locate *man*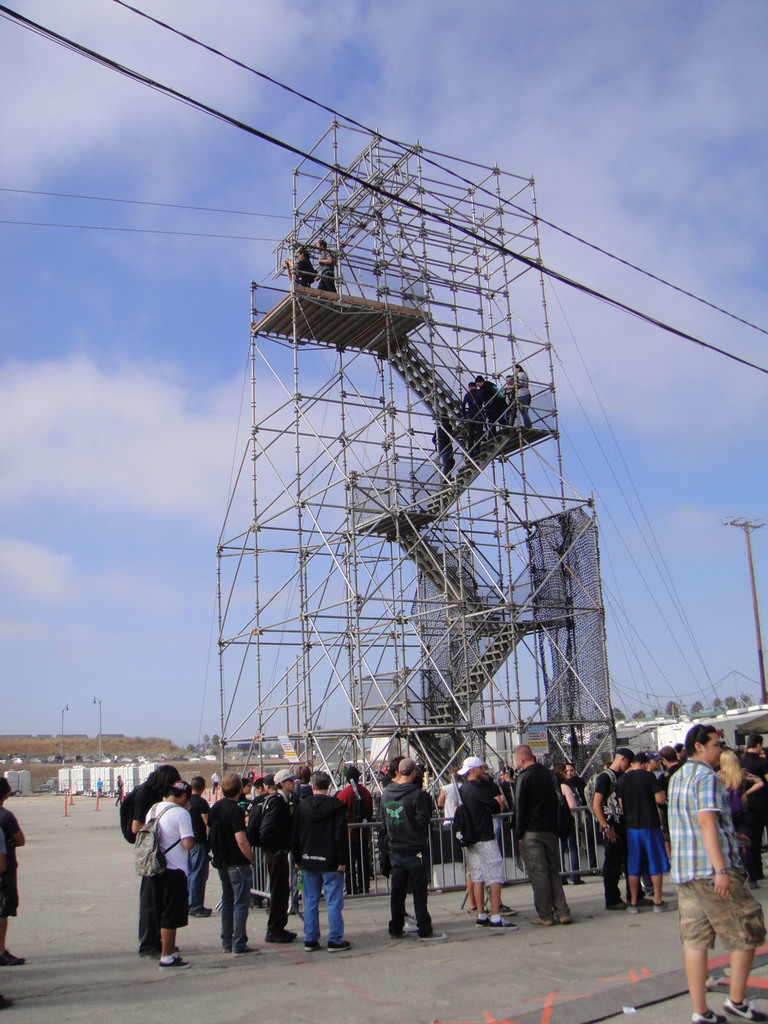
bbox=(511, 744, 570, 929)
